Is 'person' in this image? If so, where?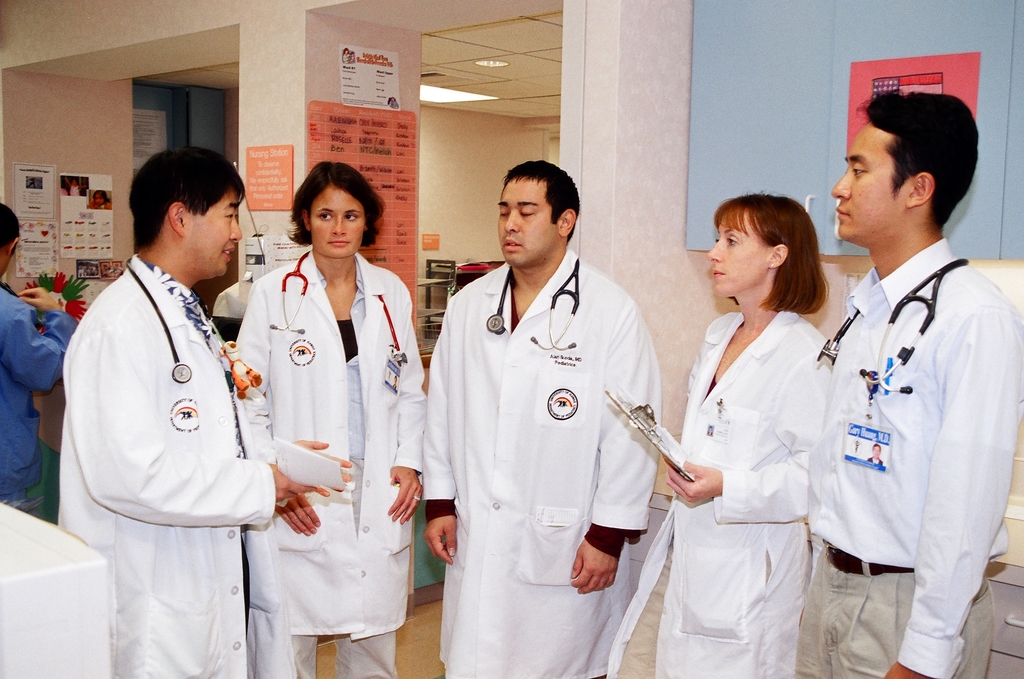
Yes, at [422, 158, 661, 678].
